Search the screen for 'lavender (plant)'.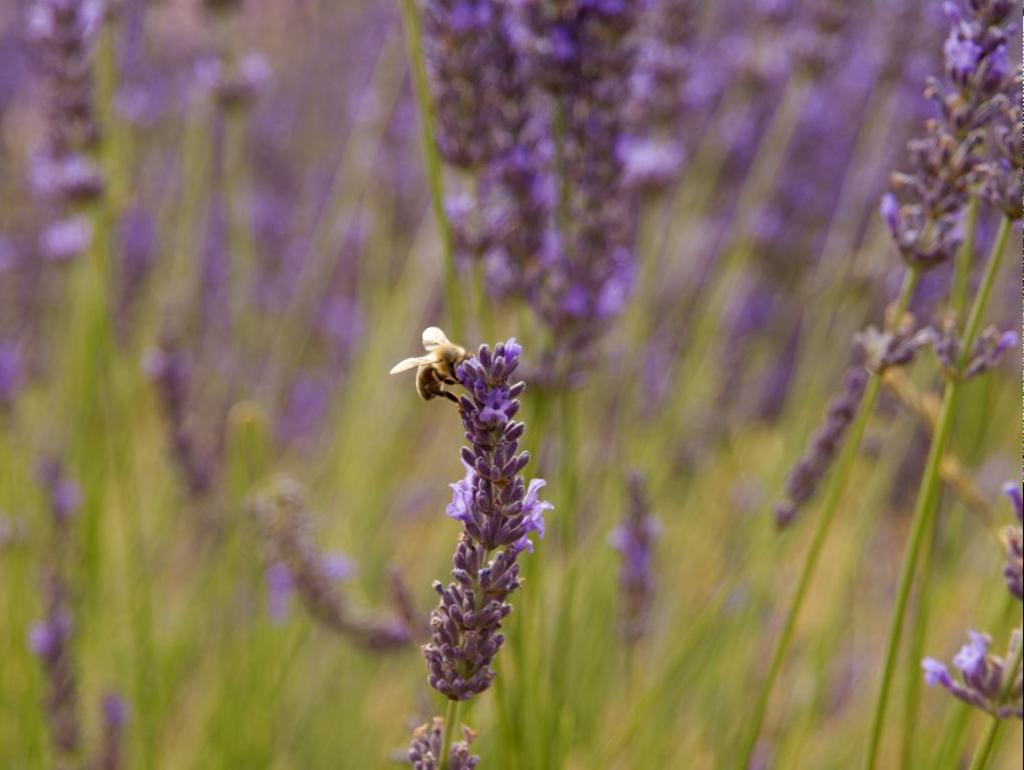
Found at <box>48,0,105,632</box>.
